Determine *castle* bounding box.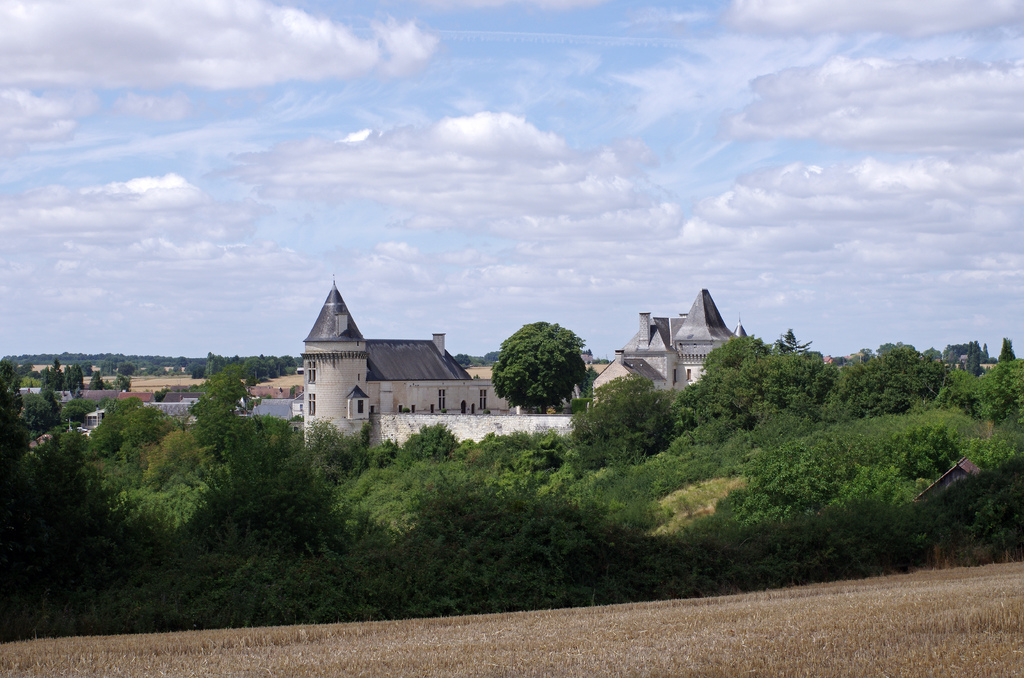
Determined: (291, 278, 751, 477).
